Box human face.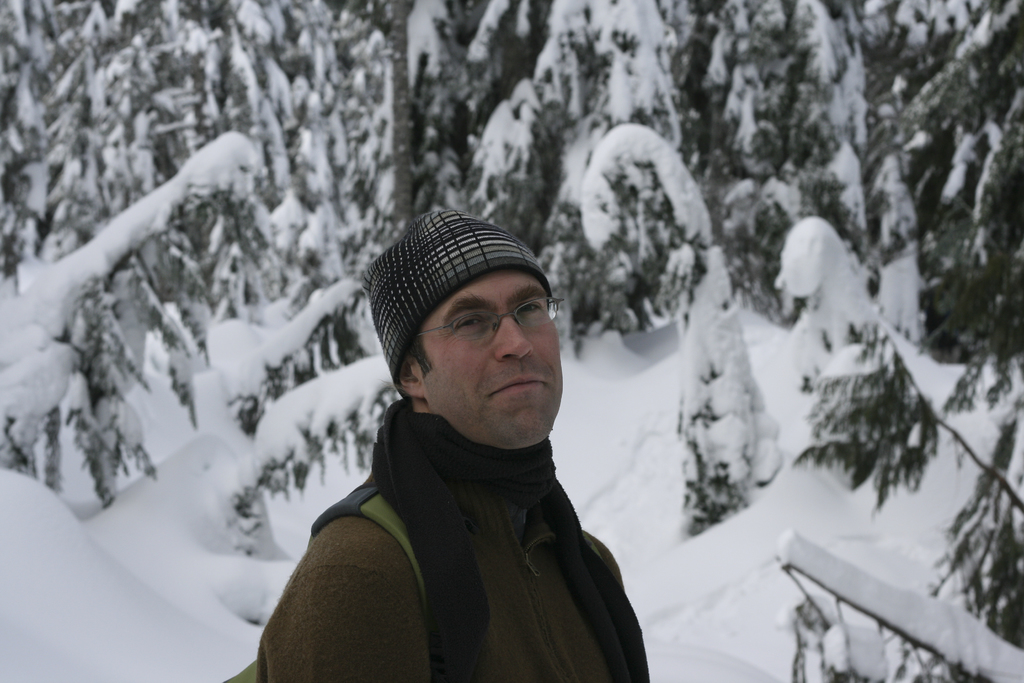
BBox(412, 267, 566, 447).
